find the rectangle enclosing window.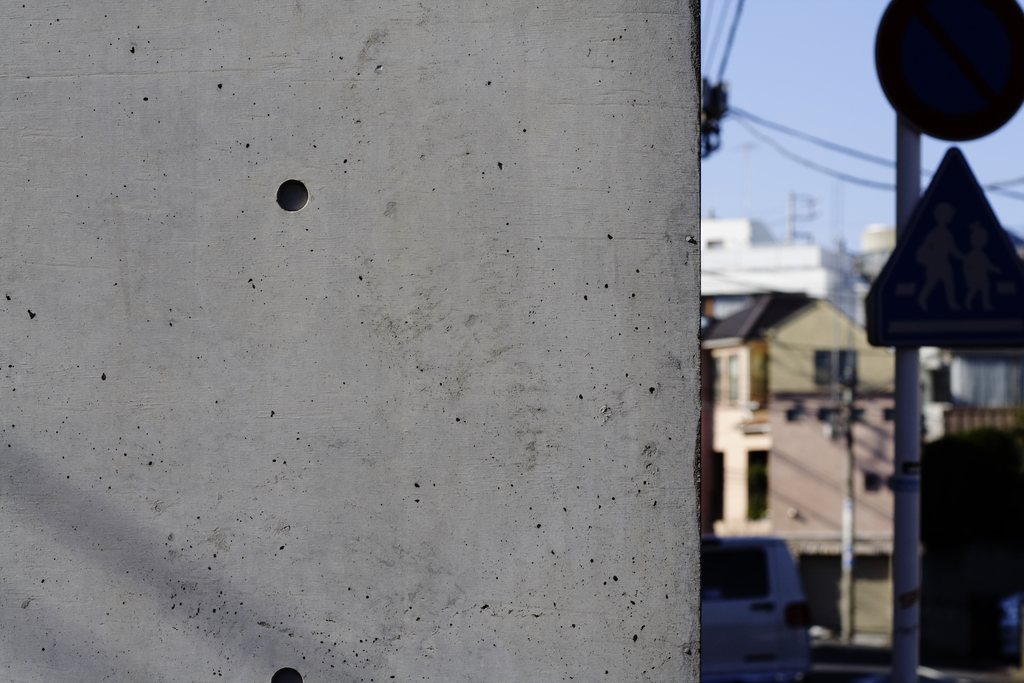
select_region(813, 347, 860, 387).
